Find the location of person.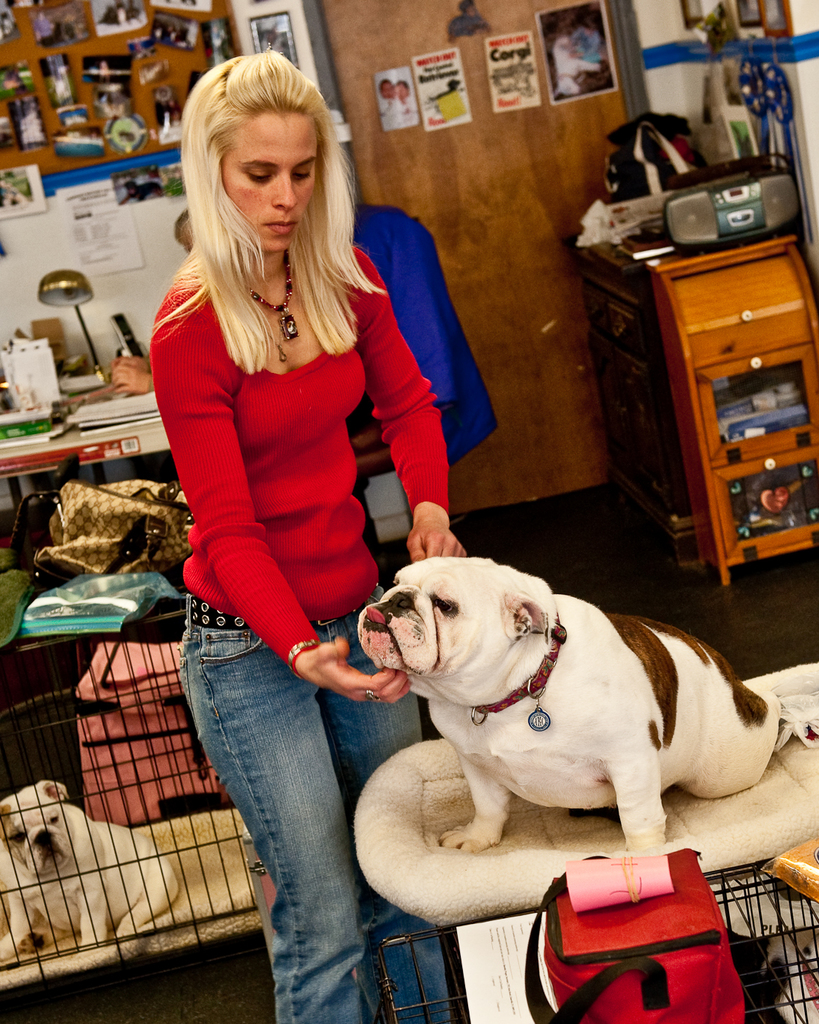
Location: region(396, 82, 418, 126).
